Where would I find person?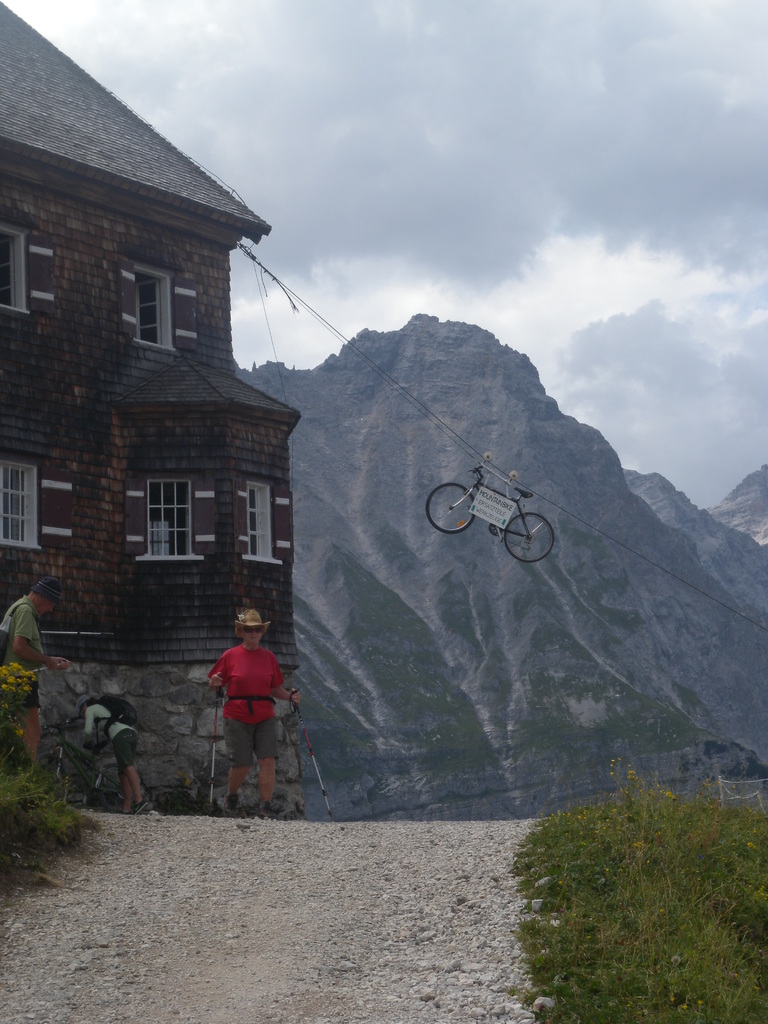
At [0,574,65,791].
